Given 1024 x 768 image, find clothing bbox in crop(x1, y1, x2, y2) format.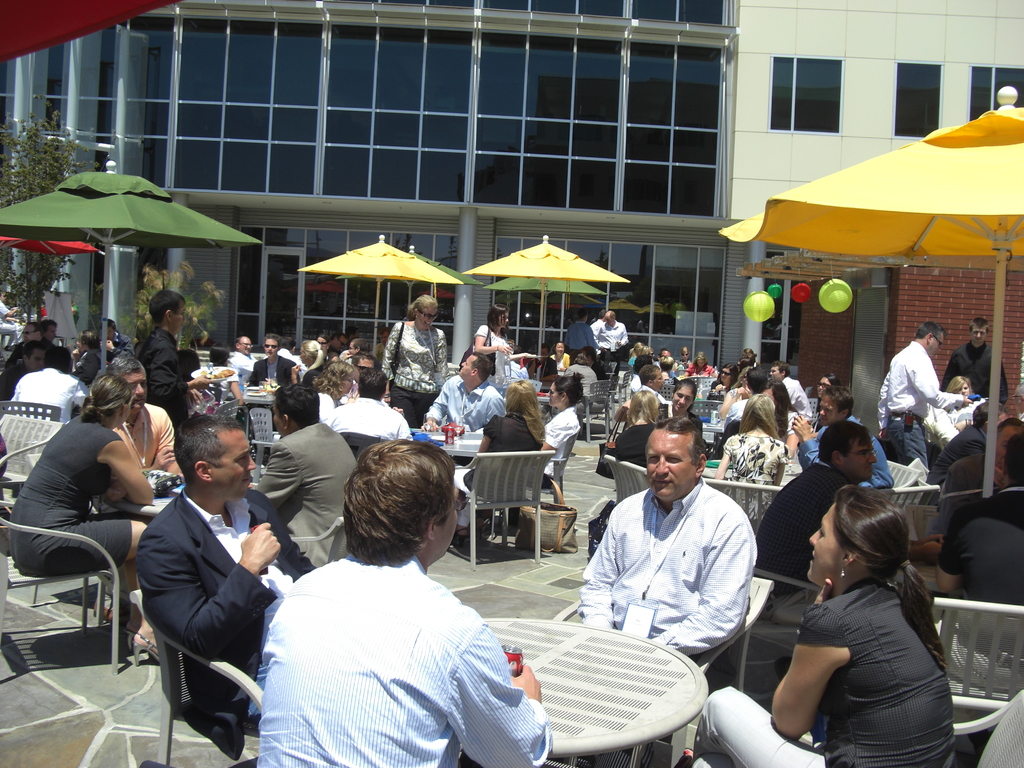
crop(707, 378, 732, 408).
